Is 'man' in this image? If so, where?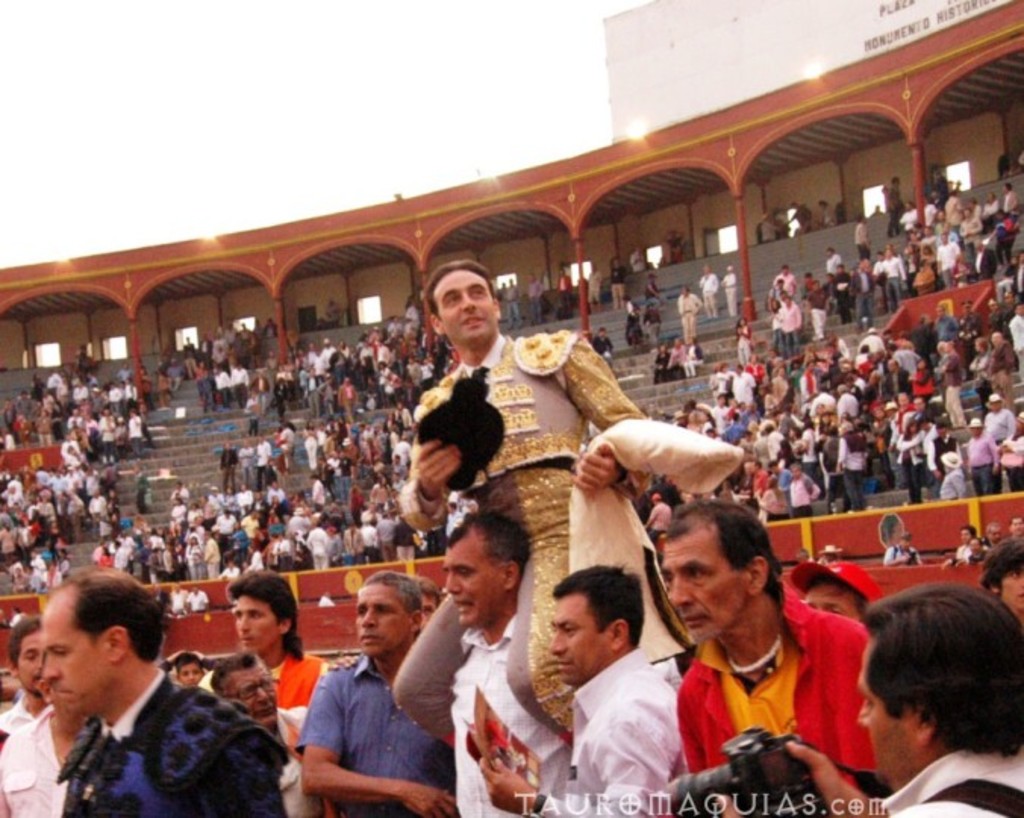
Yes, at {"left": 220, "top": 439, "right": 238, "bottom": 486}.
